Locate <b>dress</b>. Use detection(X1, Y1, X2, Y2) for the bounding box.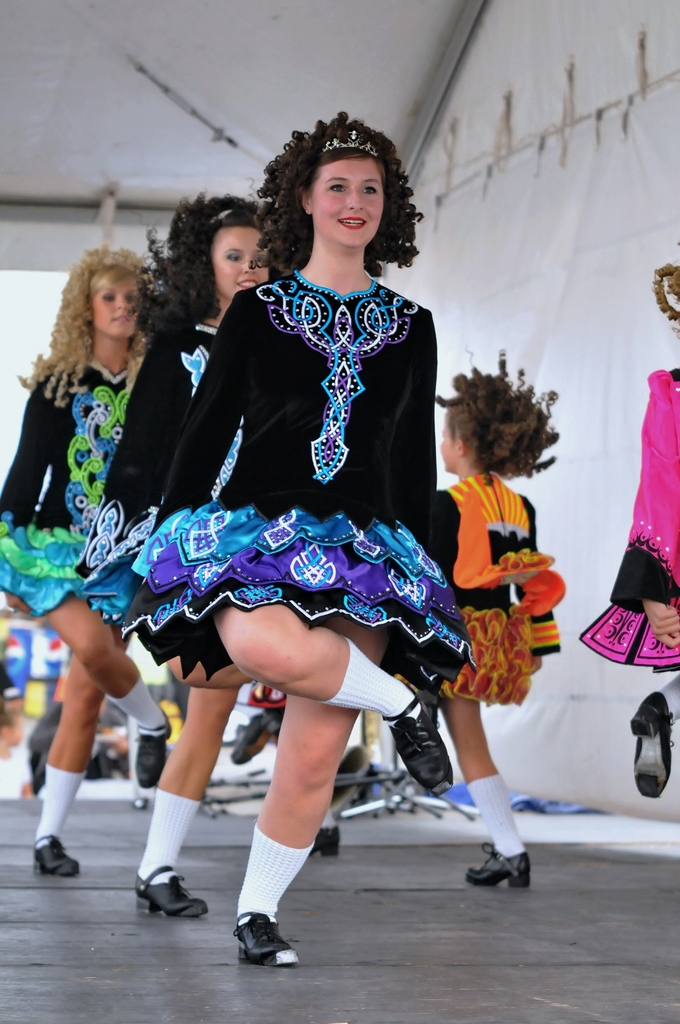
detection(0, 345, 147, 612).
